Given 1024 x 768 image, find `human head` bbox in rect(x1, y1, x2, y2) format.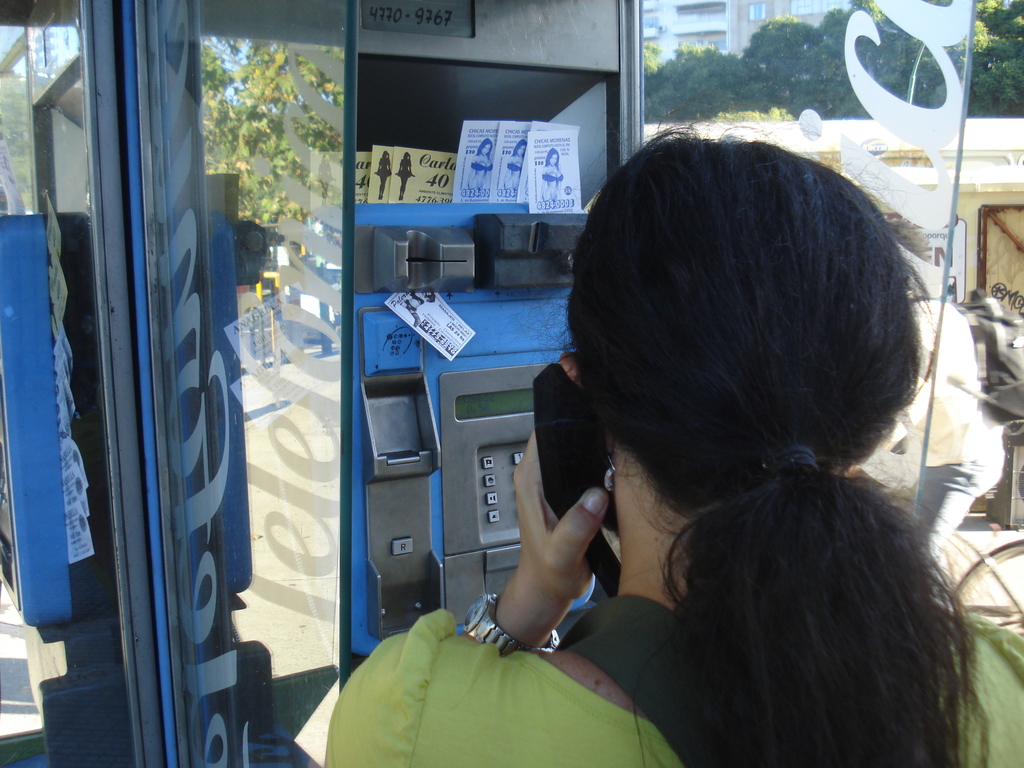
rect(514, 138, 530, 162).
